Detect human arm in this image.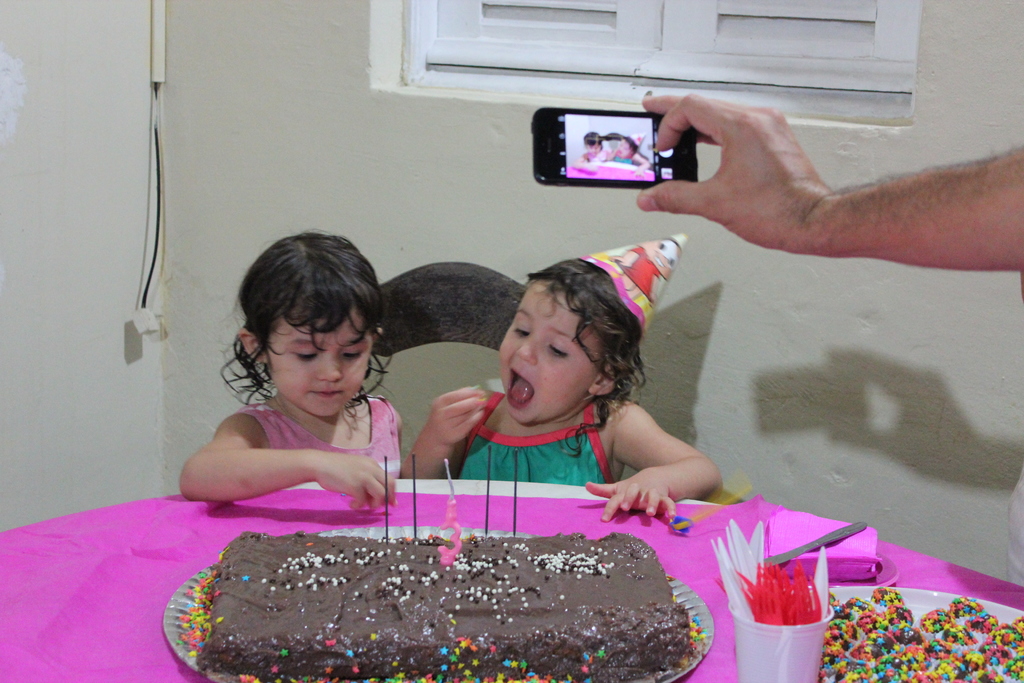
Detection: rect(398, 404, 518, 497).
